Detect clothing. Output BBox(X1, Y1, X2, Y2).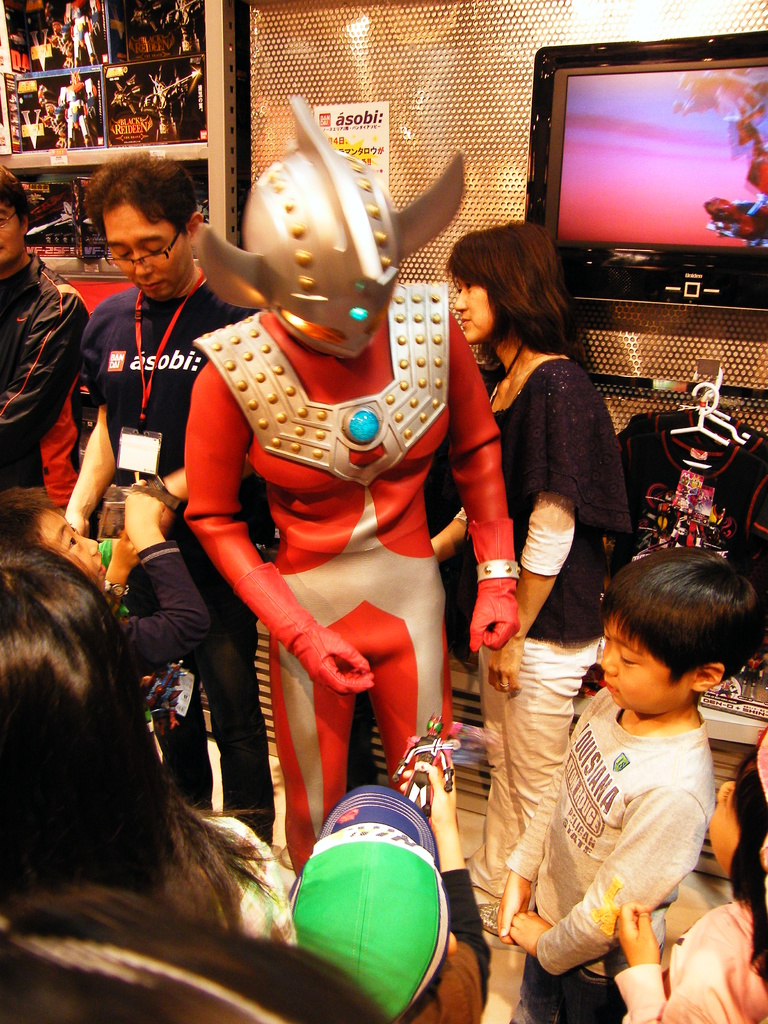
BBox(102, 543, 209, 678).
